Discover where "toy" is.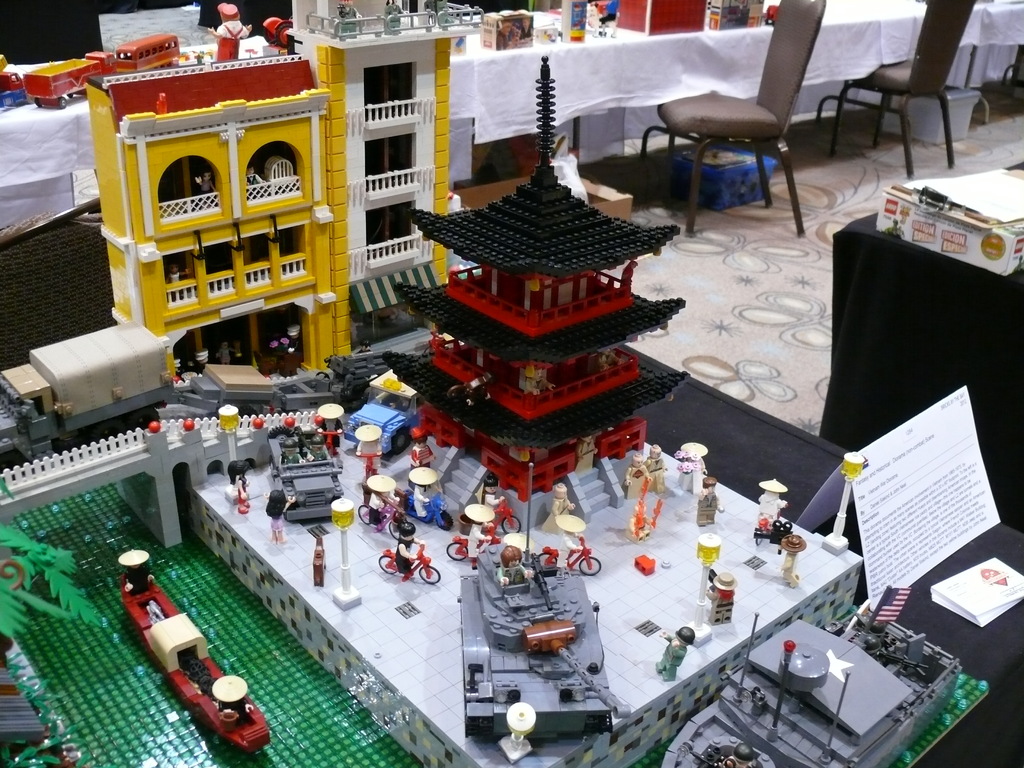
Discovered at region(263, 489, 296, 547).
